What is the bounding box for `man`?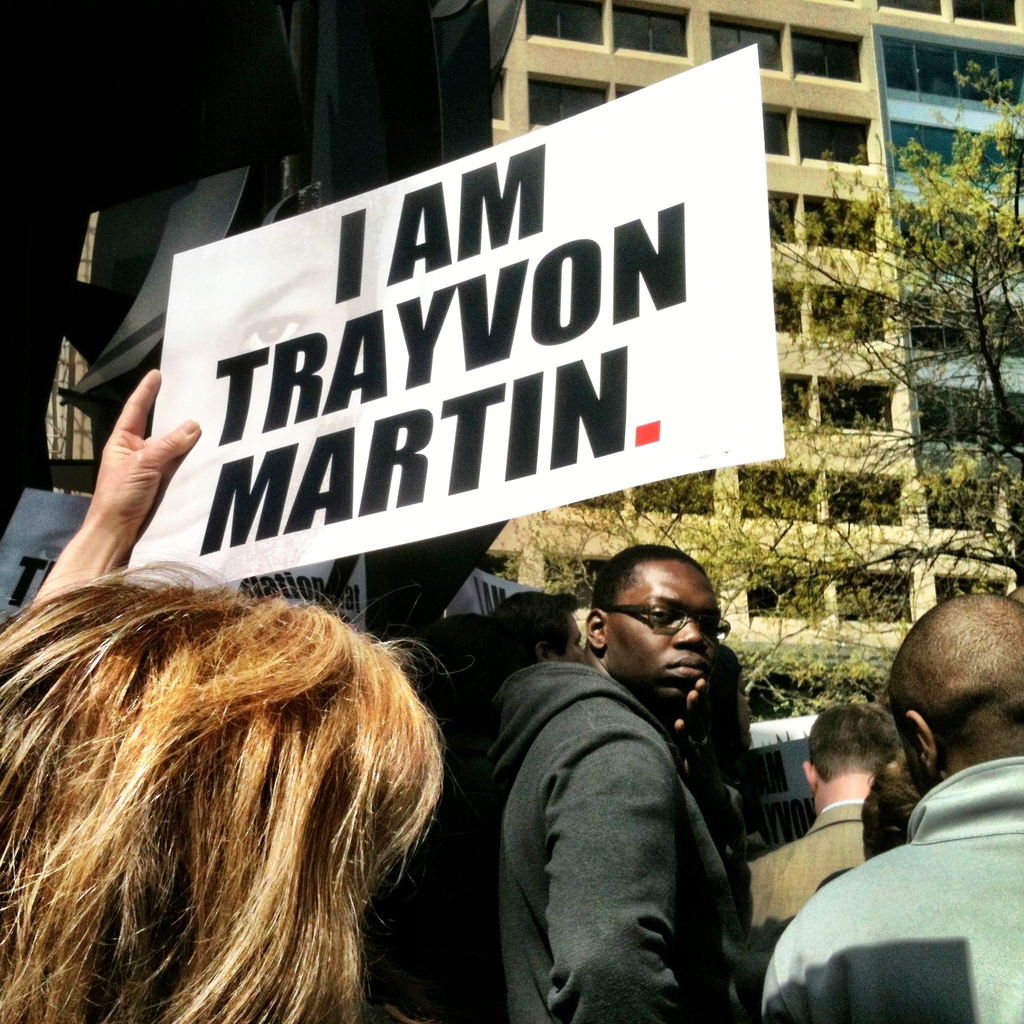
left=755, top=585, right=1023, bottom=1023.
